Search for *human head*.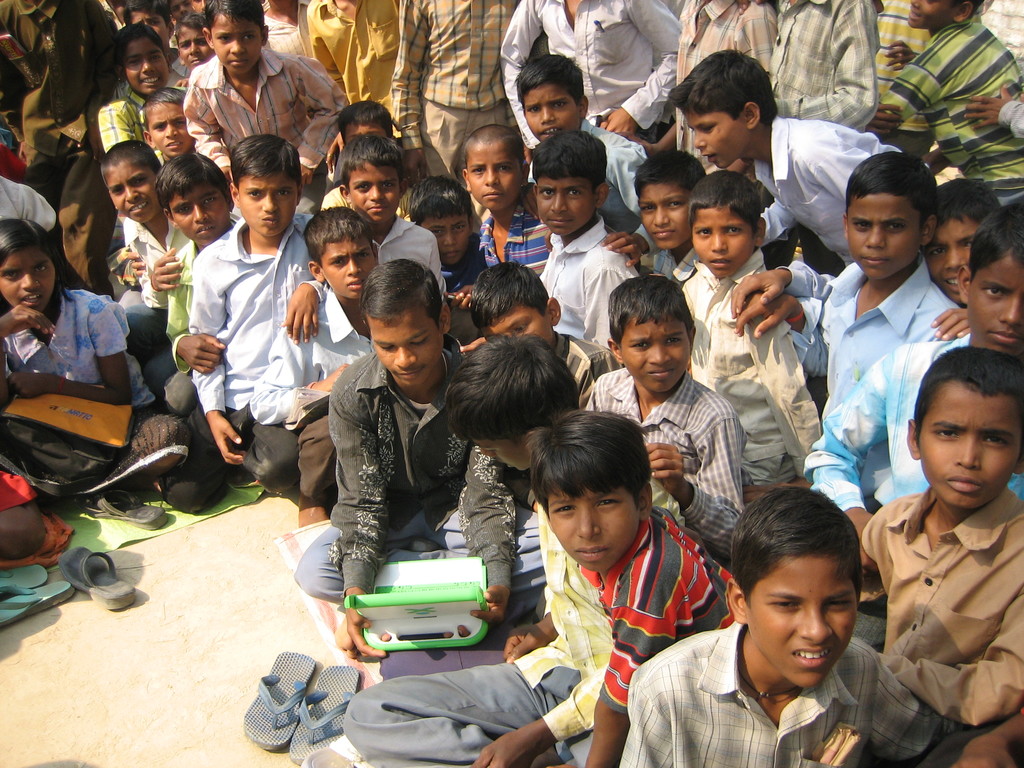
Found at rect(605, 271, 700, 390).
